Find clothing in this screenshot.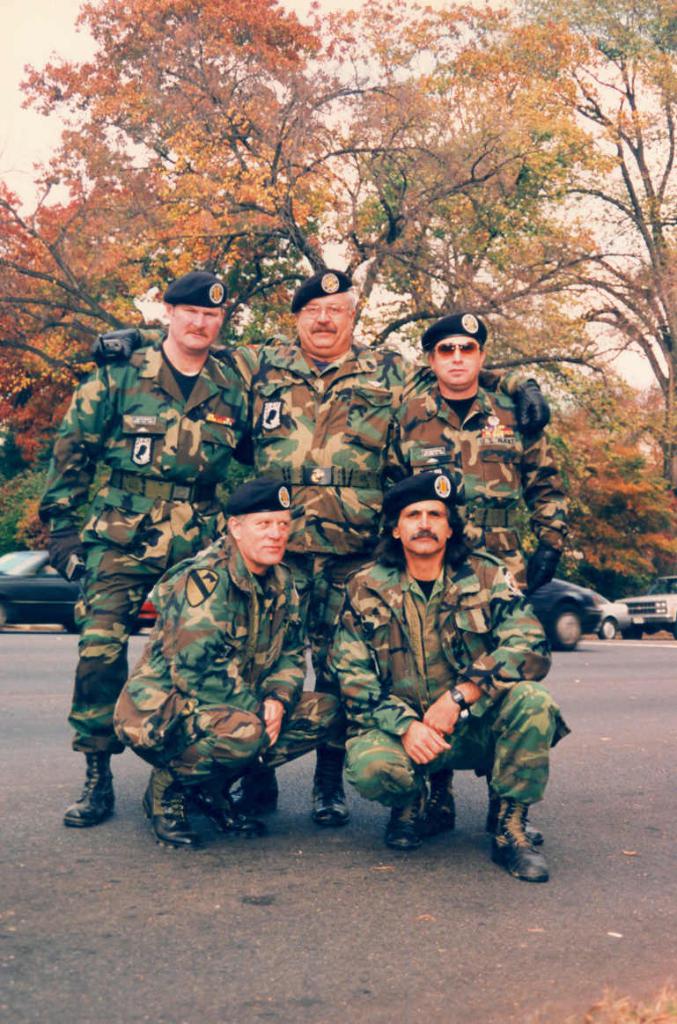
The bounding box for clothing is (31,332,578,815).
